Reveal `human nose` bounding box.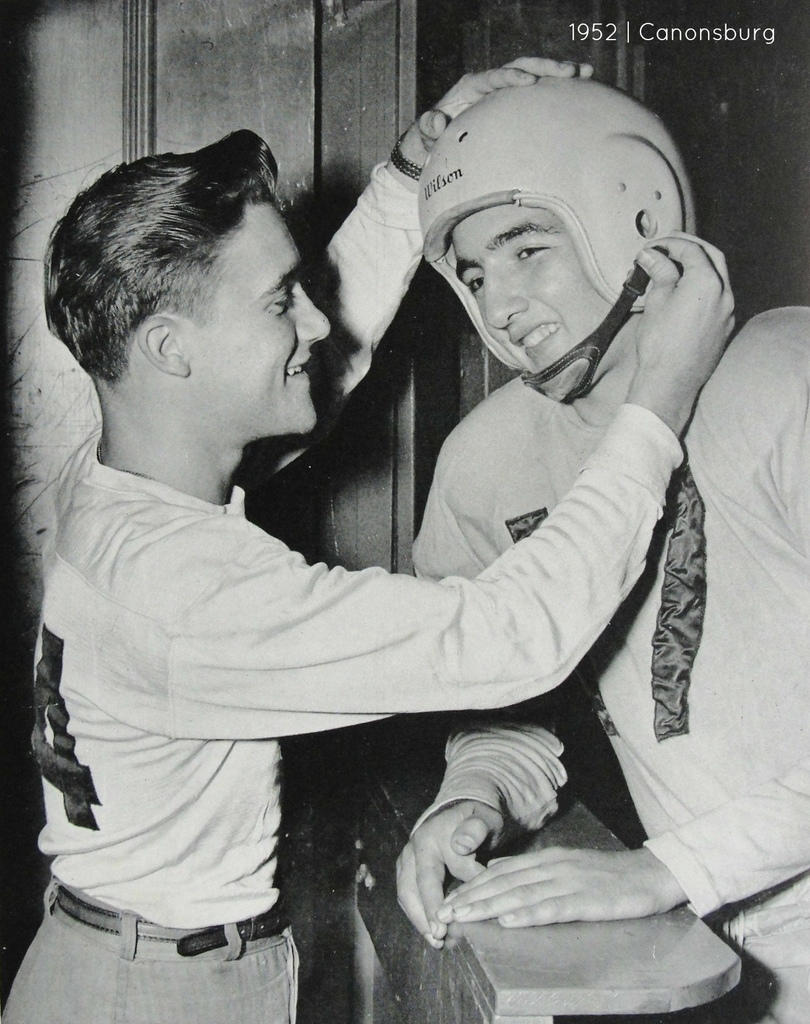
Revealed: region(295, 278, 335, 342).
